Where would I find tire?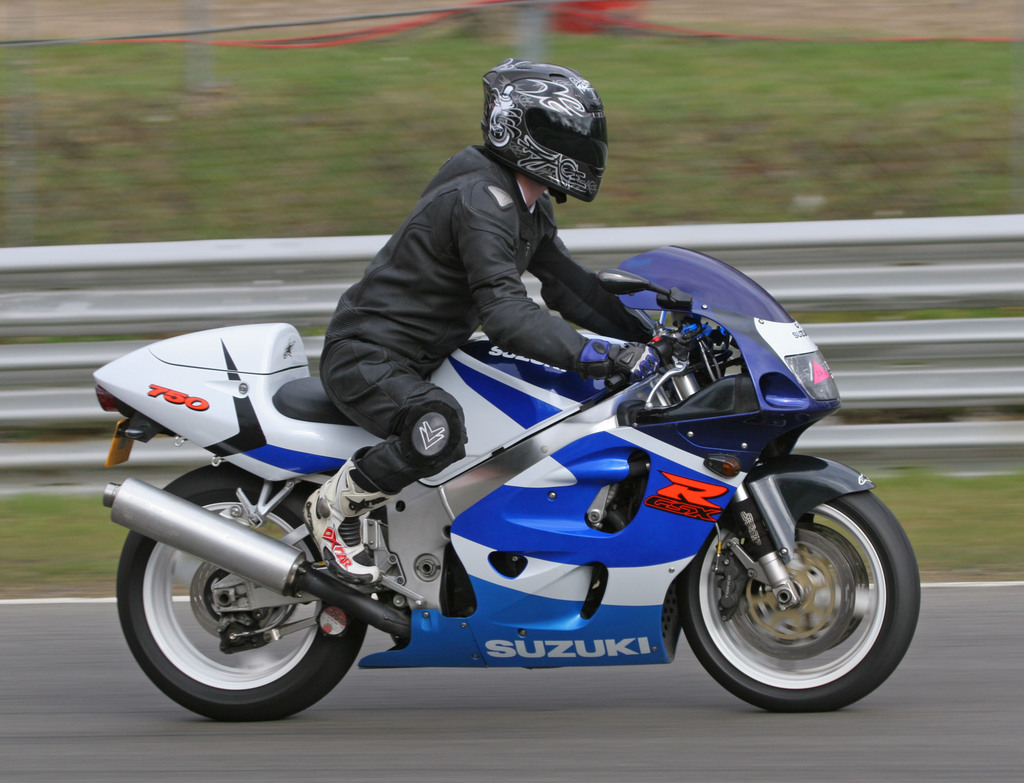
At (685,458,912,709).
